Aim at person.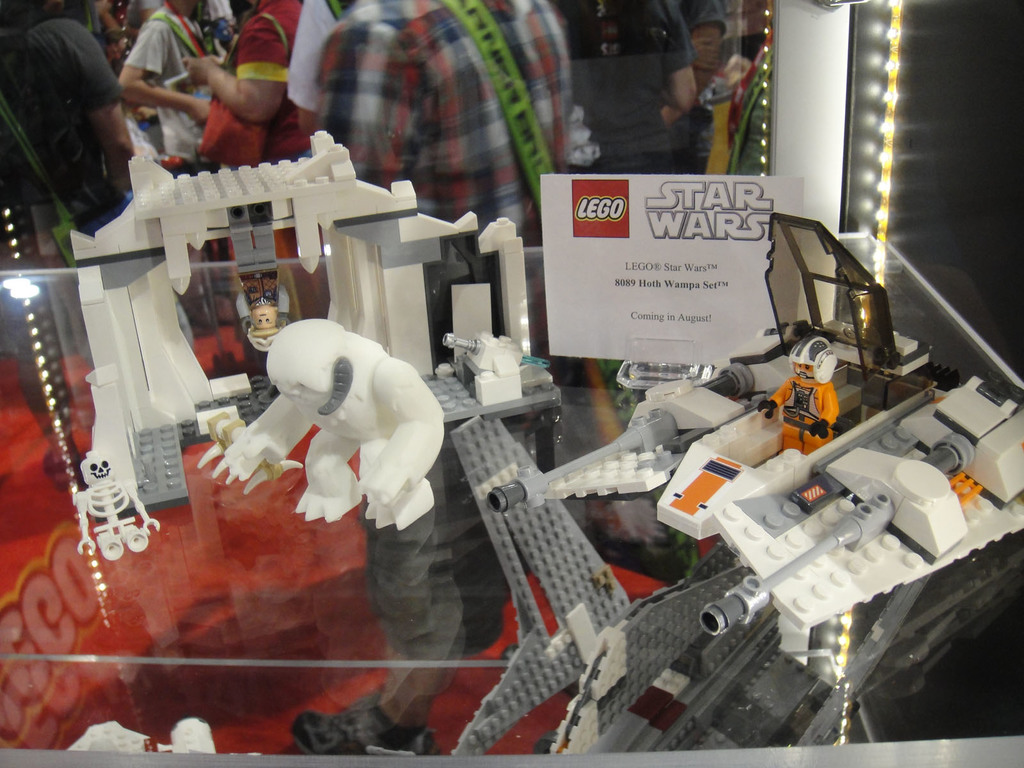
Aimed at pyautogui.locateOnScreen(660, 0, 728, 173).
